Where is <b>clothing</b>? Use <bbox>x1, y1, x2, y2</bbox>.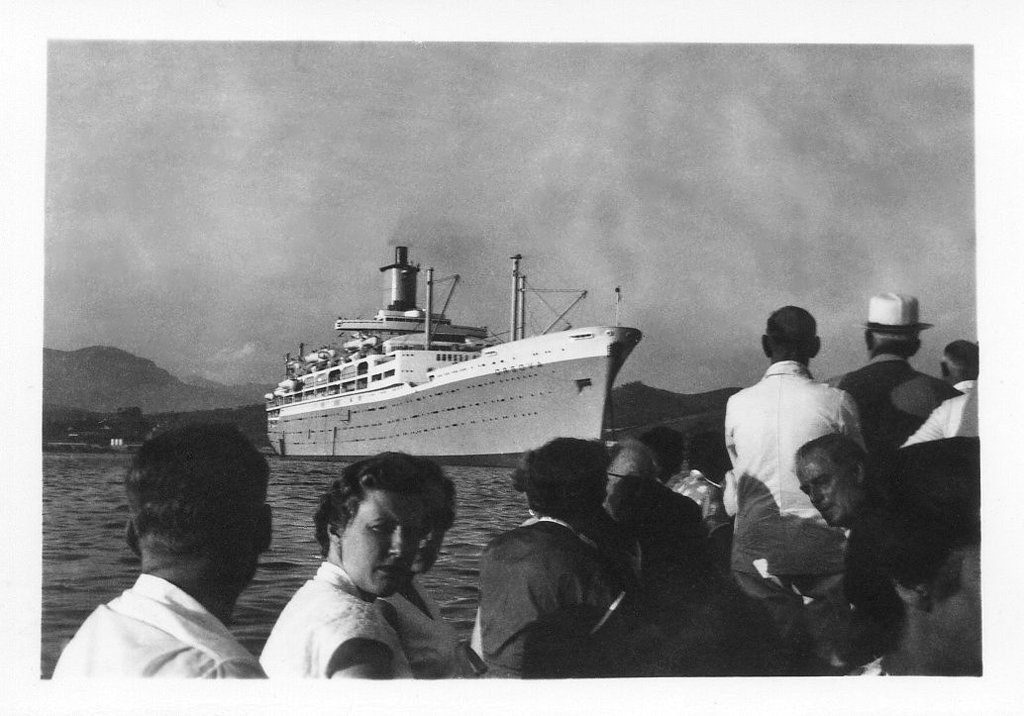
<bbox>380, 581, 475, 672</bbox>.
